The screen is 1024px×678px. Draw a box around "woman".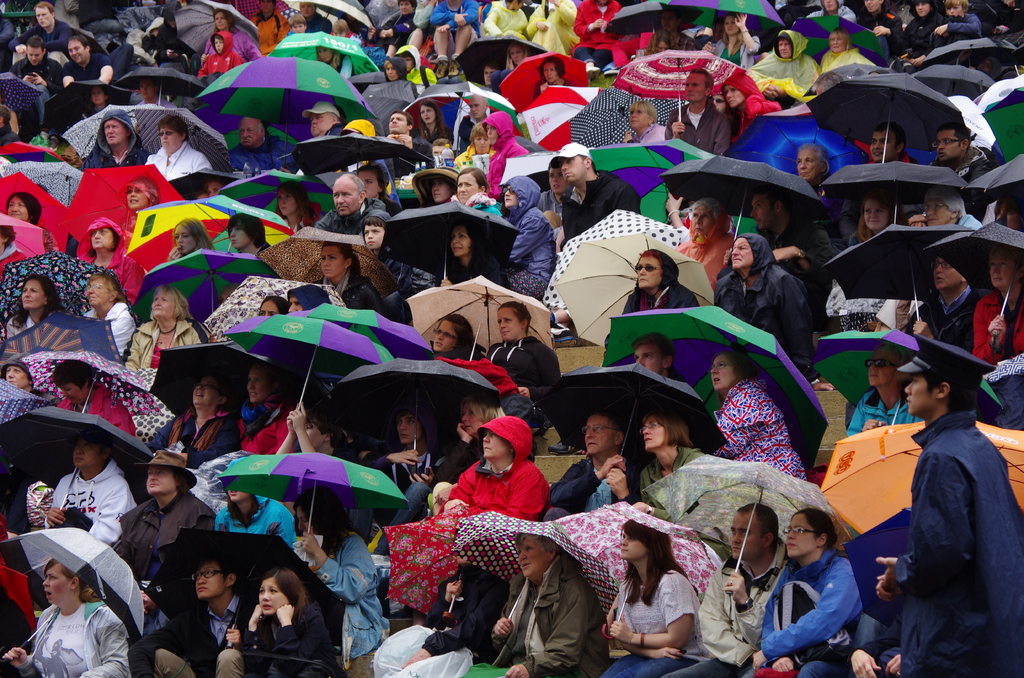
l=80, t=217, r=144, b=313.
